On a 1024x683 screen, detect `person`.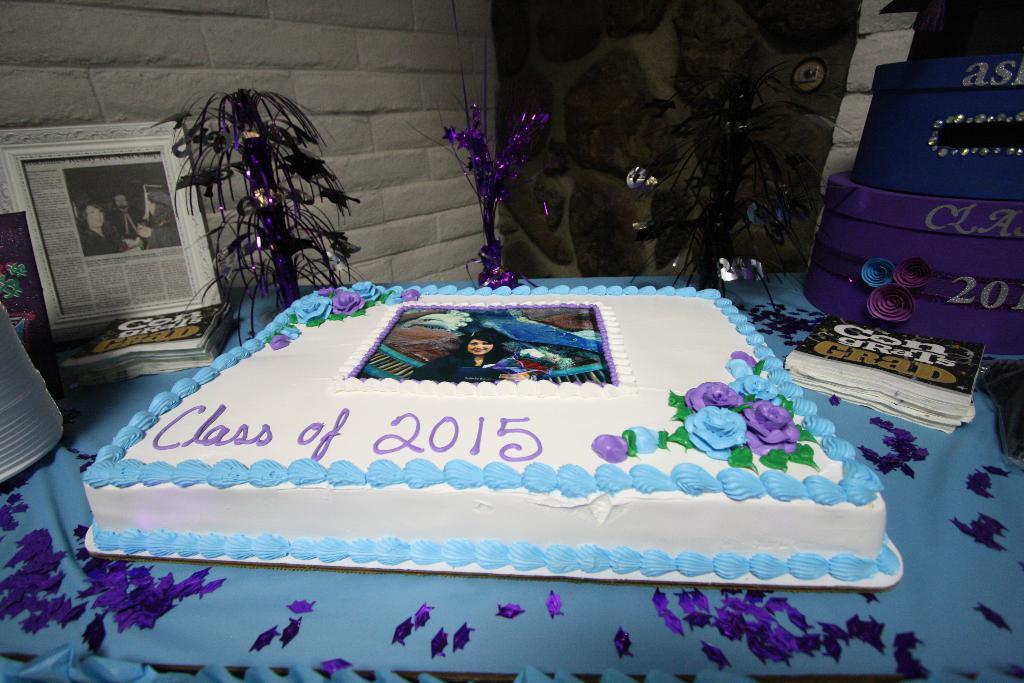
x1=111, y1=190, x2=142, y2=254.
